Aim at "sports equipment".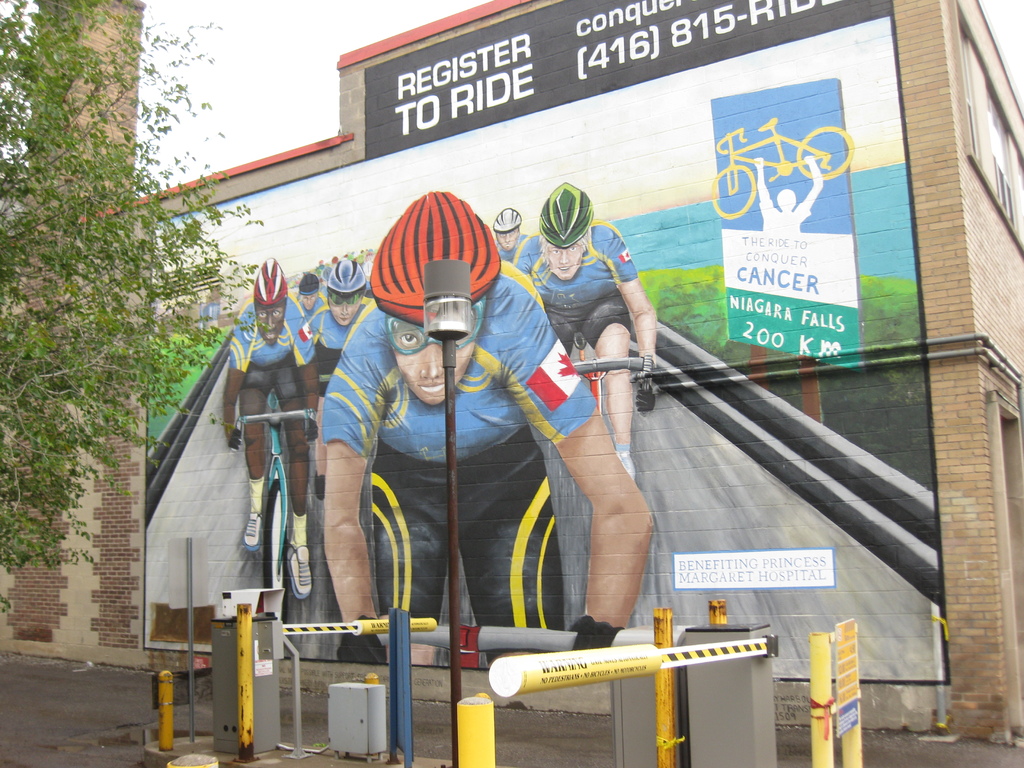
Aimed at bbox=[534, 183, 596, 251].
